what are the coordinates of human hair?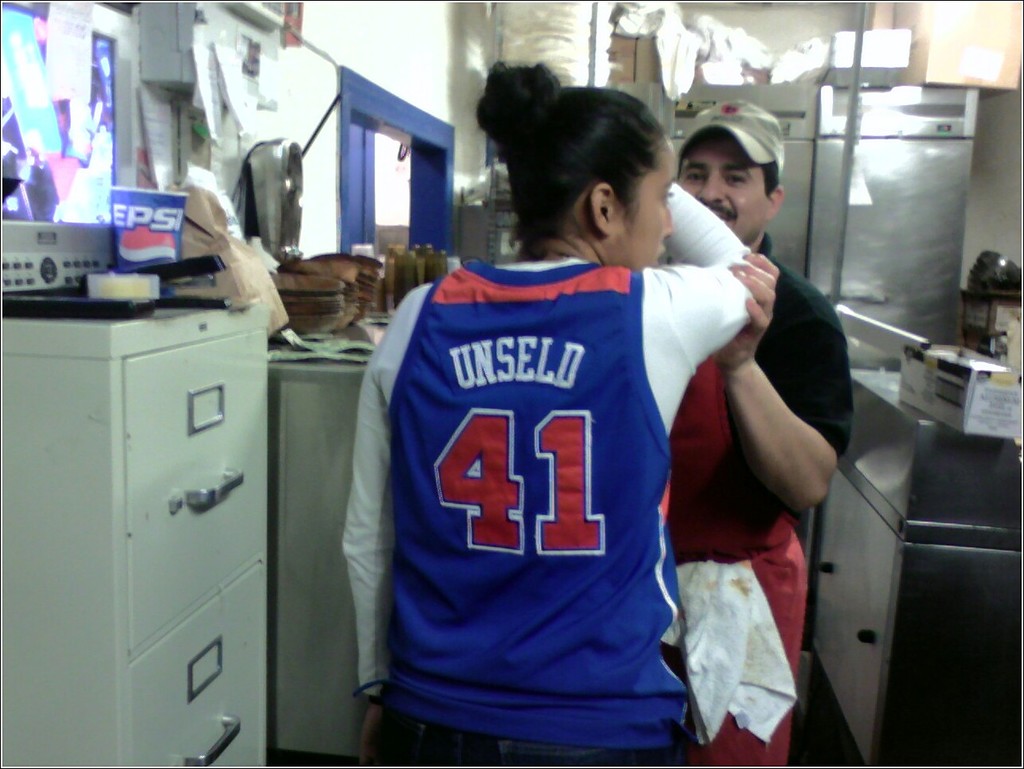
(759, 161, 780, 202).
